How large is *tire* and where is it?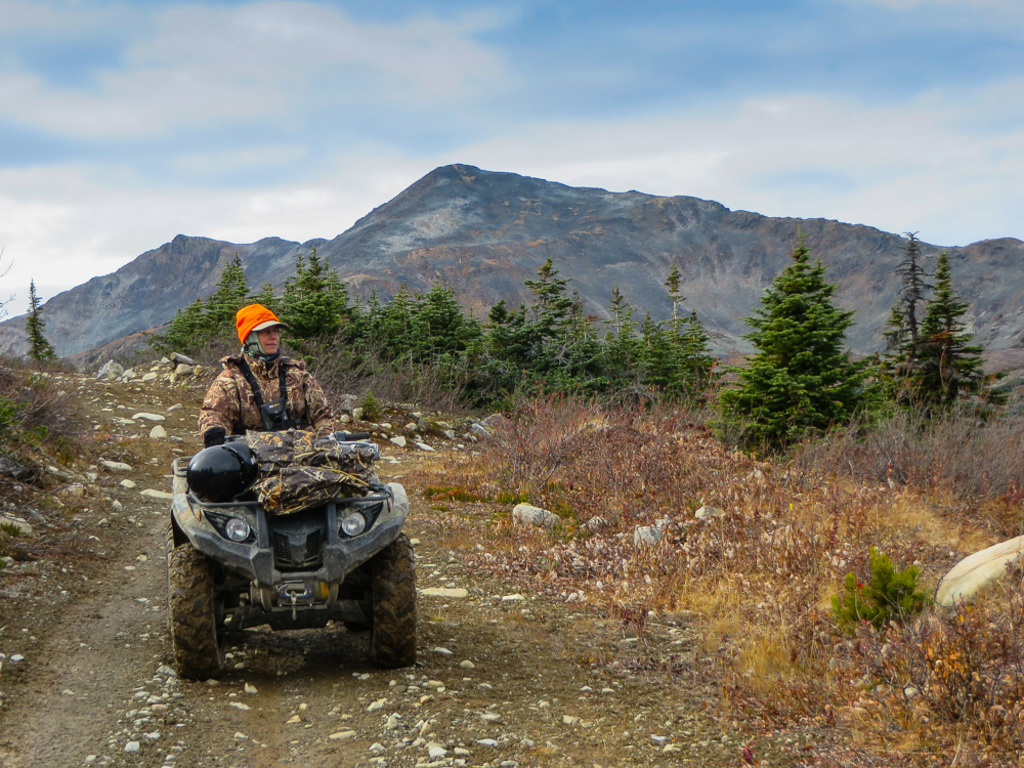
Bounding box: locate(160, 535, 231, 679).
